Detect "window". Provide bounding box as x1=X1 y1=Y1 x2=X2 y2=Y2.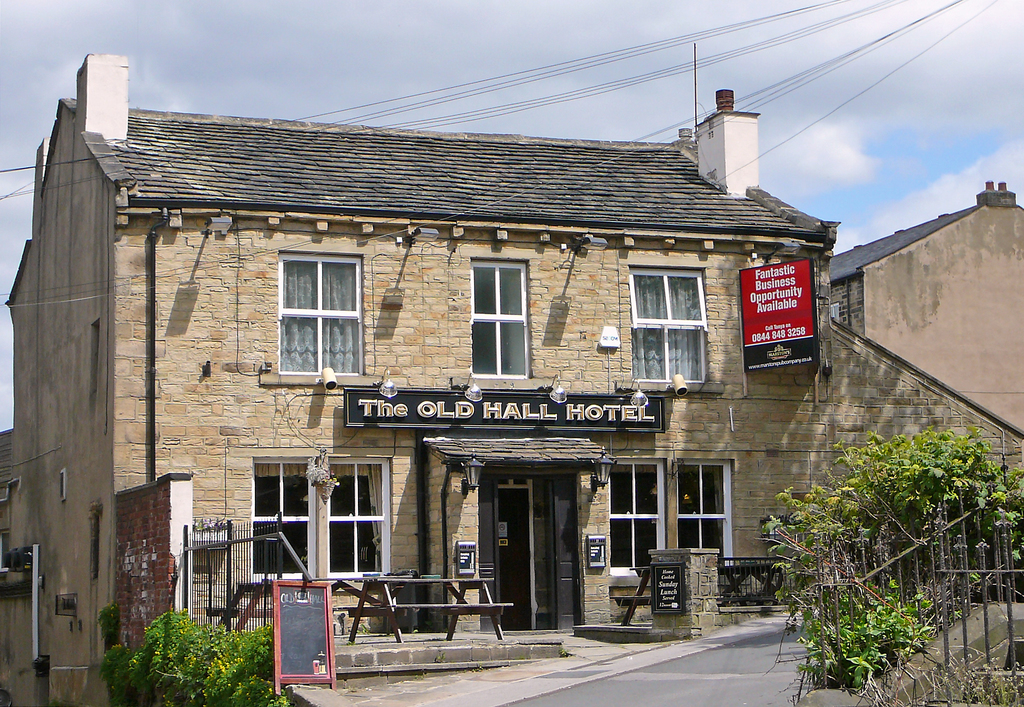
x1=275 y1=252 x2=359 y2=383.
